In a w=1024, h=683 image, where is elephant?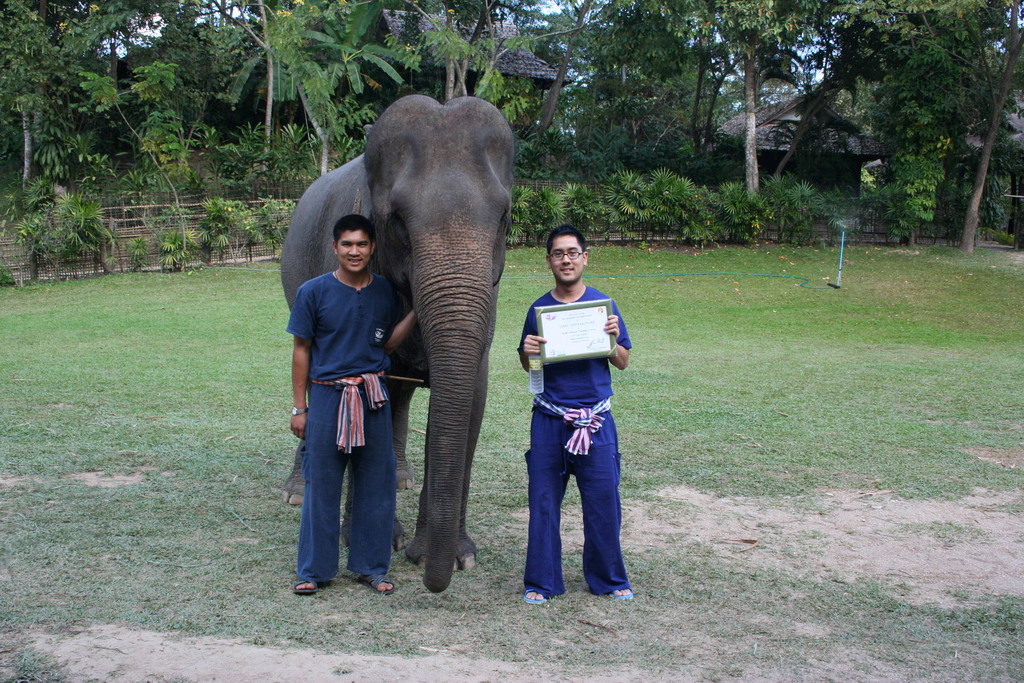
[321,92,529,587].
